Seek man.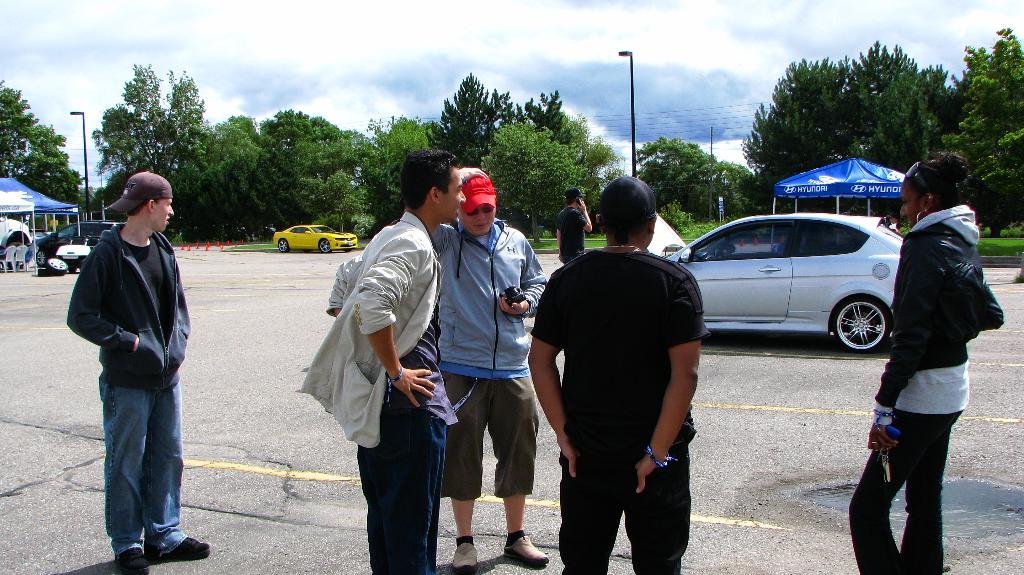
<region>556, 186, 594, 266</region>.
